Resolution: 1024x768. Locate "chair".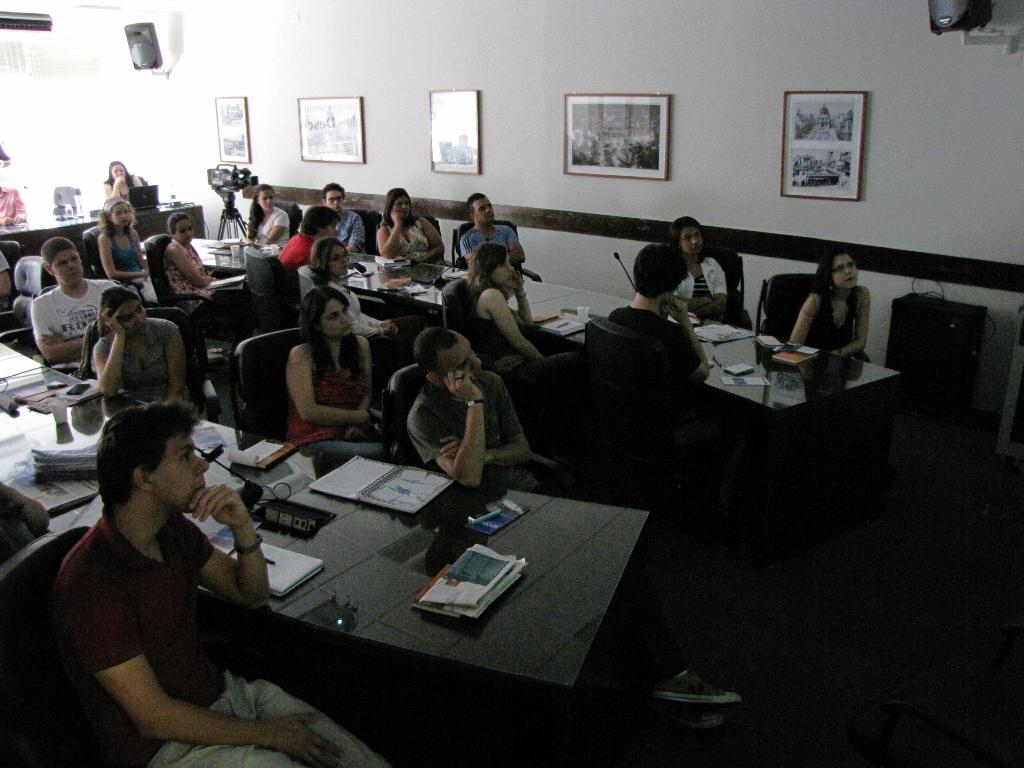
l=753, t=273, r=870, b=360.
